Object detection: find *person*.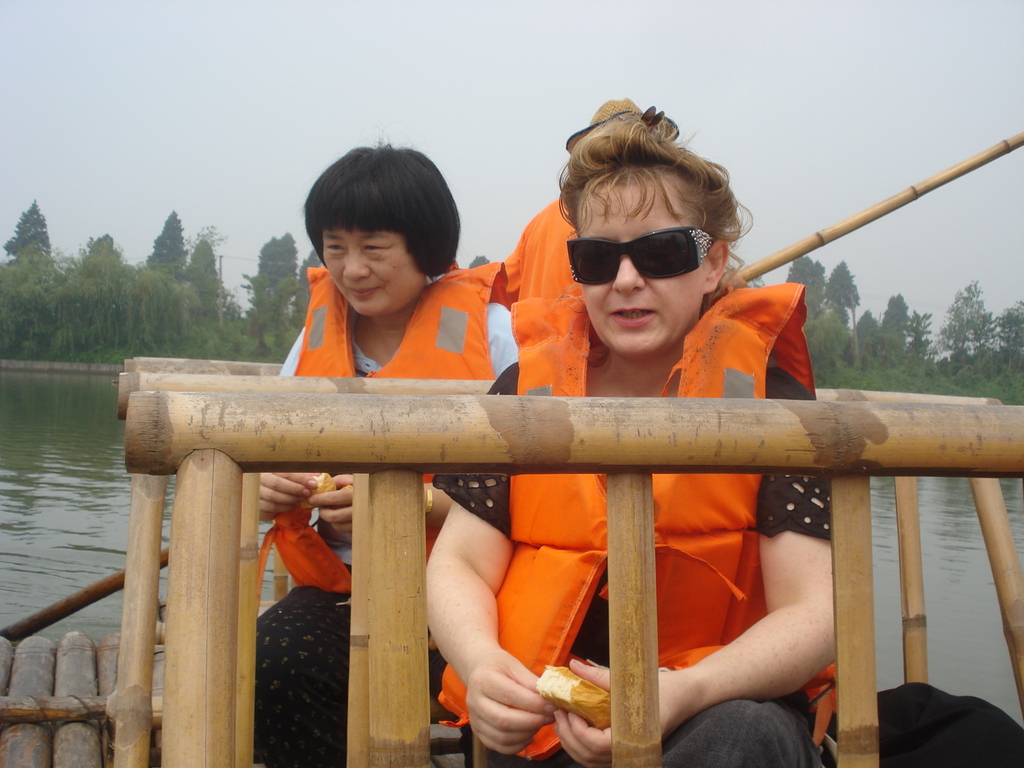
box=[420, 95, 837, 767].
